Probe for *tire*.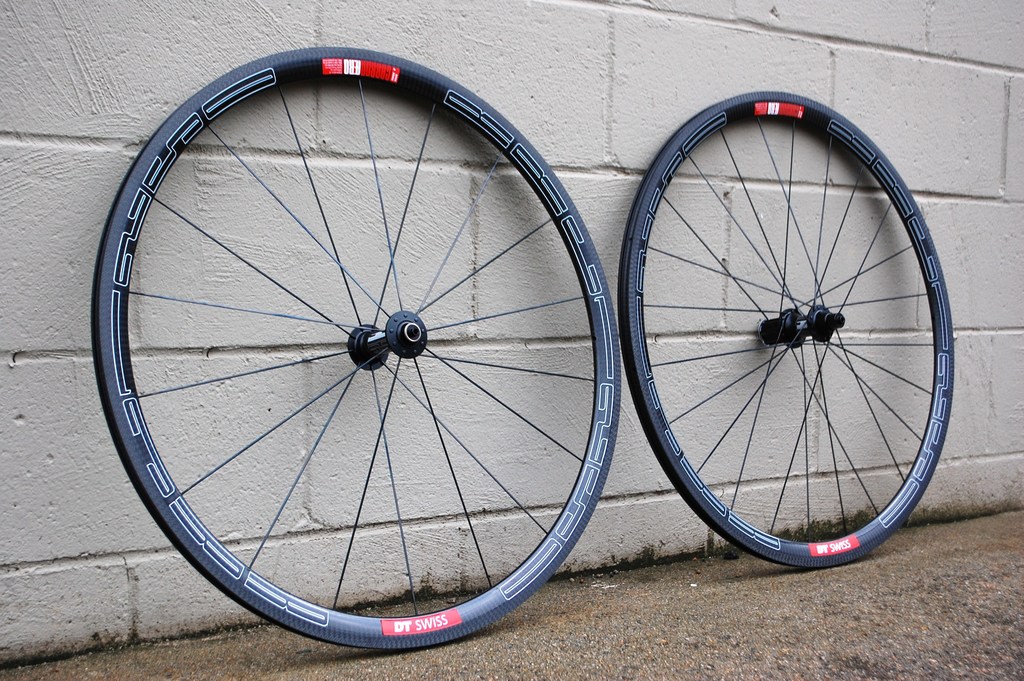
Probe result: box=[93, 47, 618, 652].
